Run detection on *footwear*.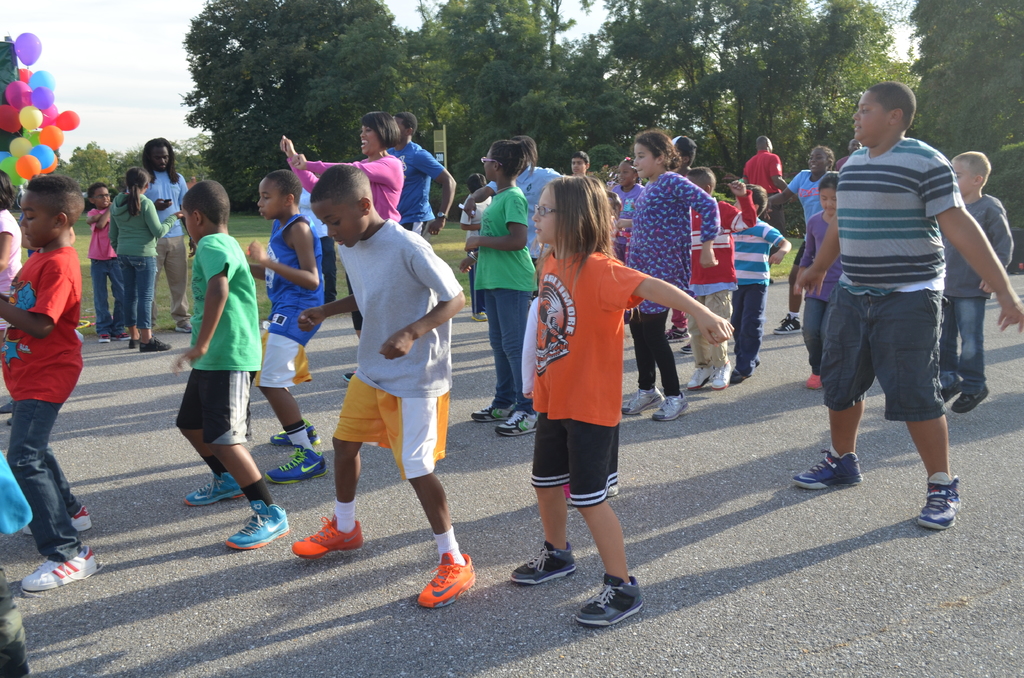
Result: BBox(507, 540, 580, 585).
